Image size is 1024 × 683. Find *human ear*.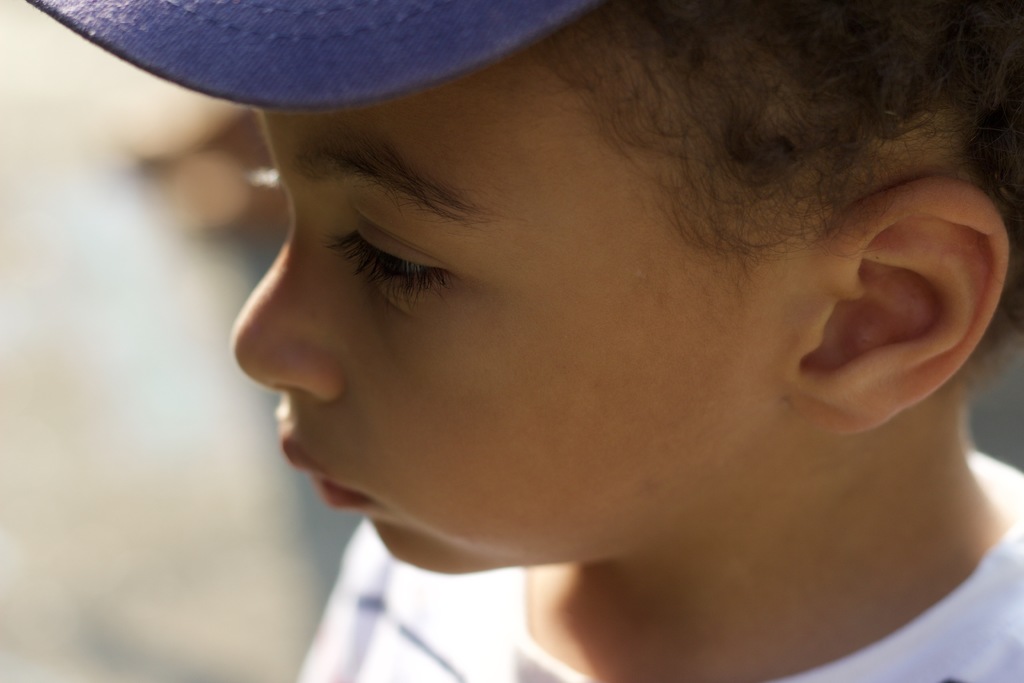
(792, 176, 1007, 437).
